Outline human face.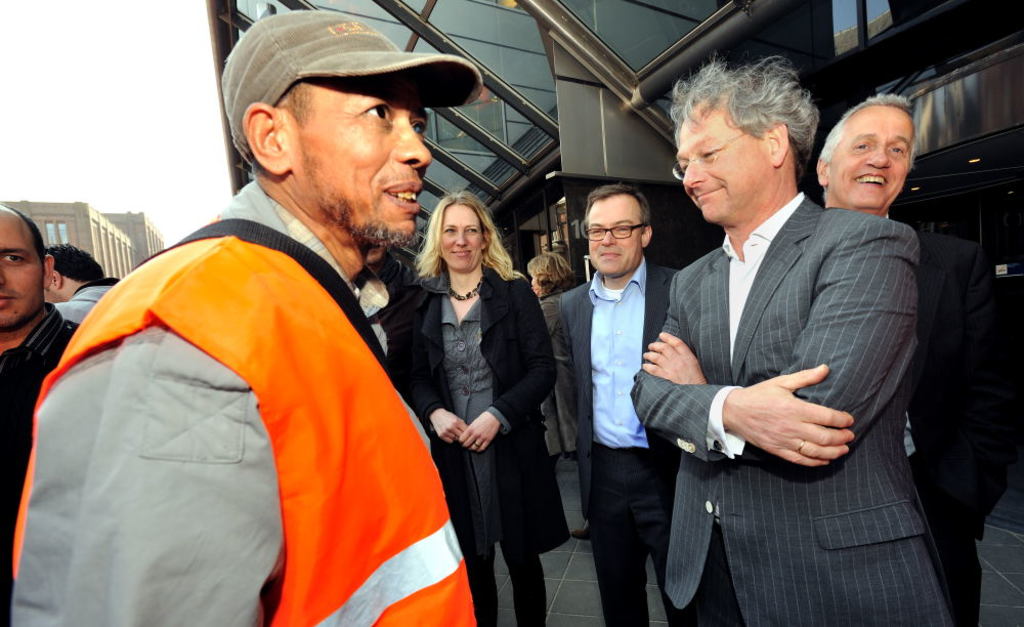
Outline: l=294, t=77, r=429, b=238.
